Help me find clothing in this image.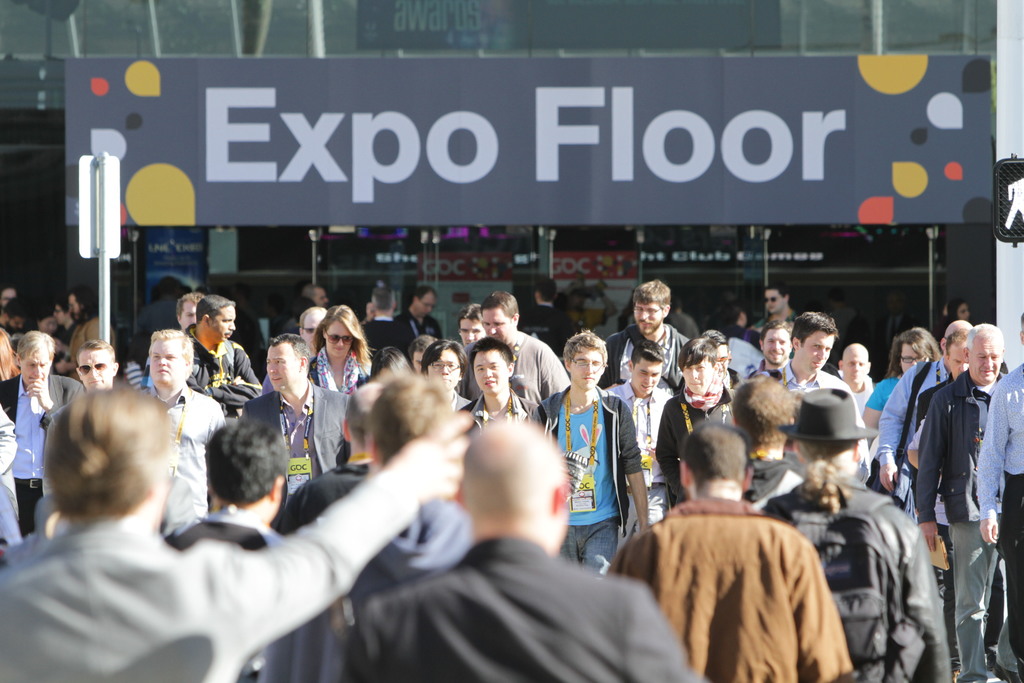
Found it: (x1=479, y1=335, x2=582, y2=401).
